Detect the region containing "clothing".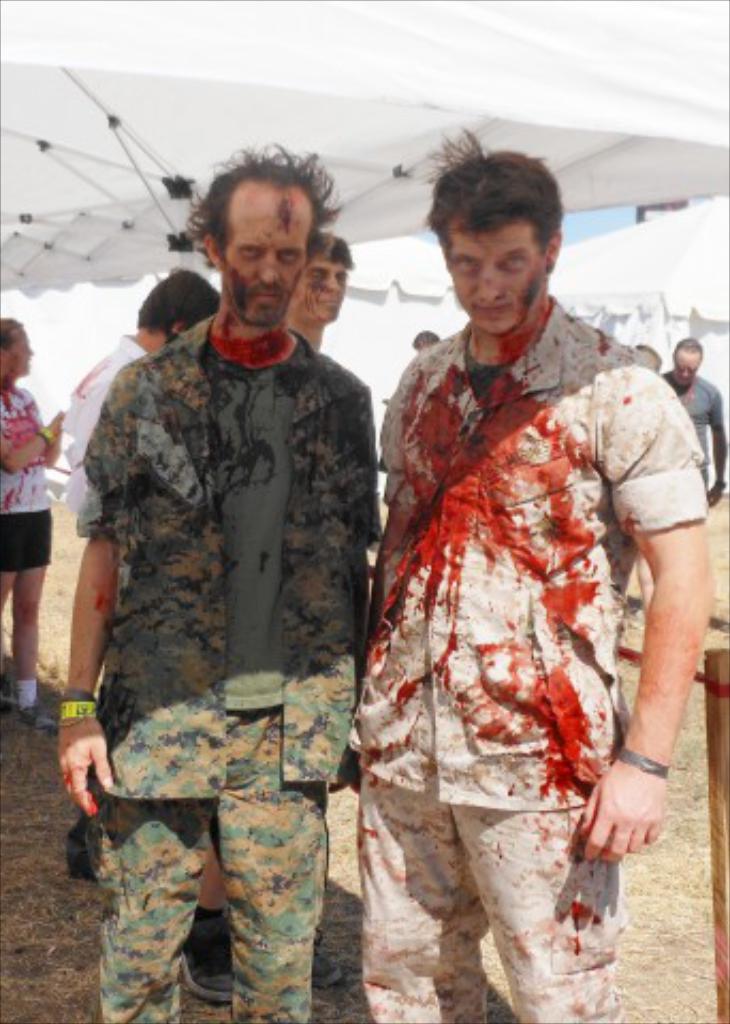
x1=660 y1=365 x2=726 y2=482.
